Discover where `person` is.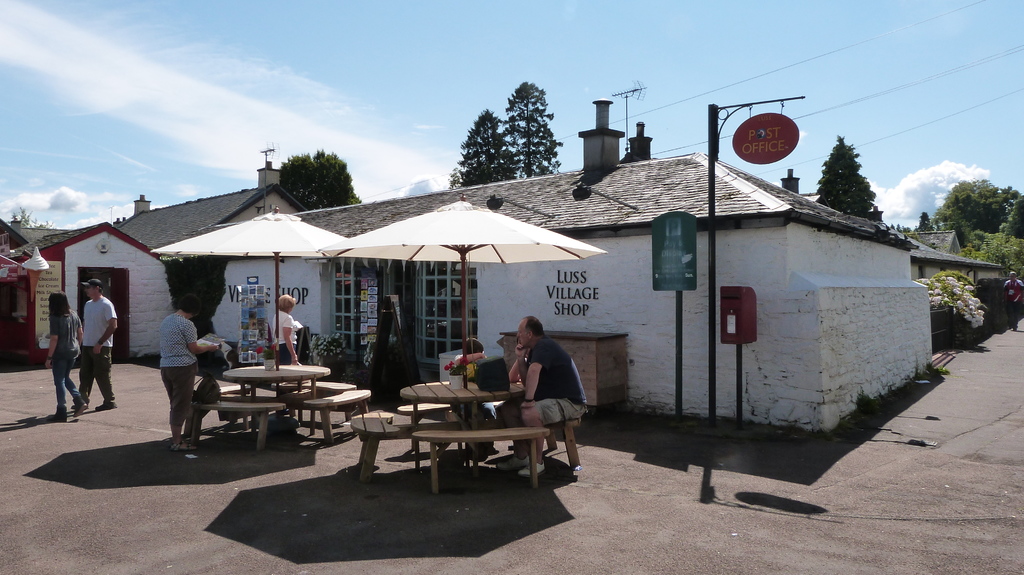
Discovered at x1=73, y1=278, x2=116, y2=412.
